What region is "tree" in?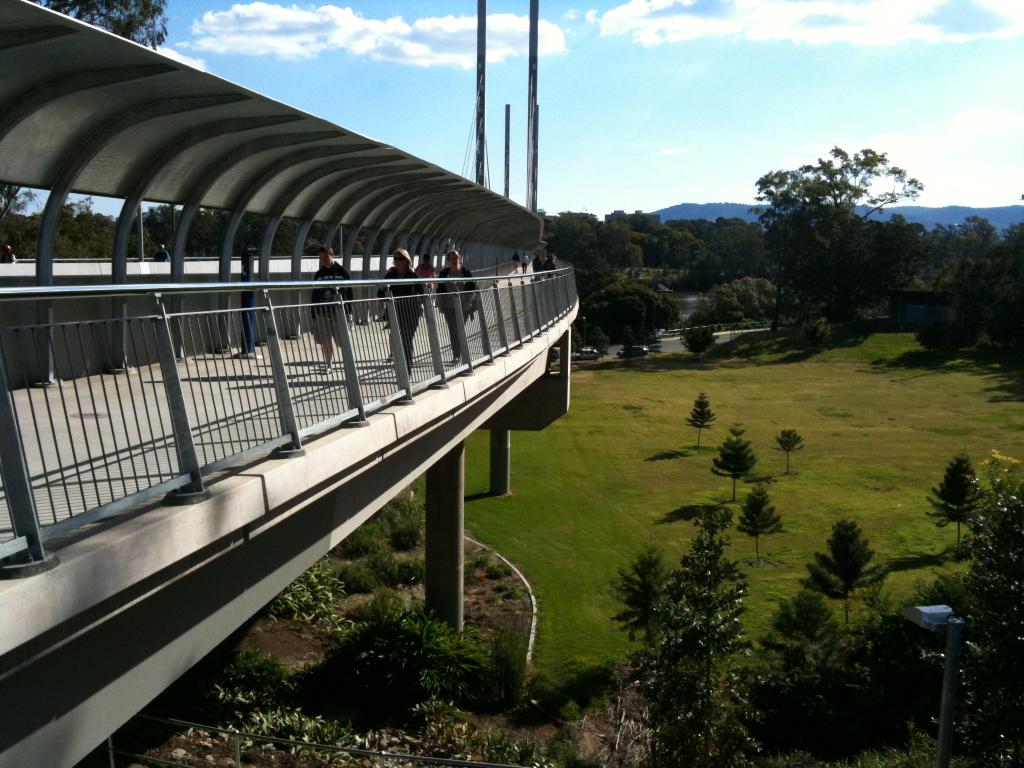
x1=774, y1=426, x2=805, y2=475.
